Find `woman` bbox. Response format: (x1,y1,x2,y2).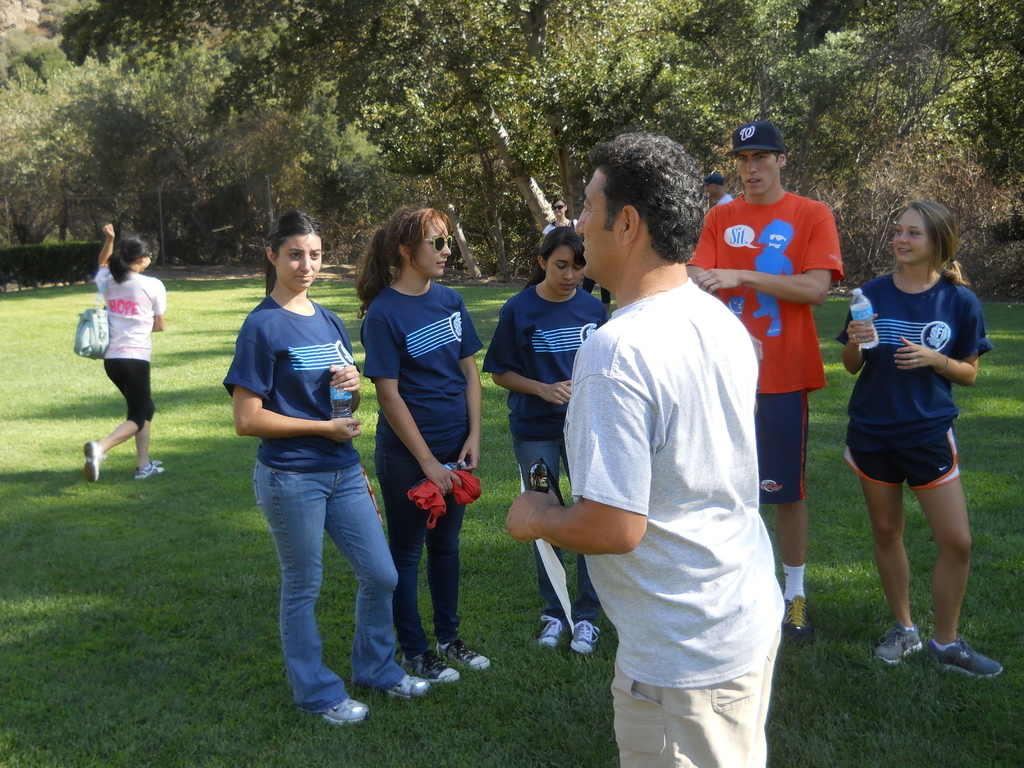
(477,228,616,653).
